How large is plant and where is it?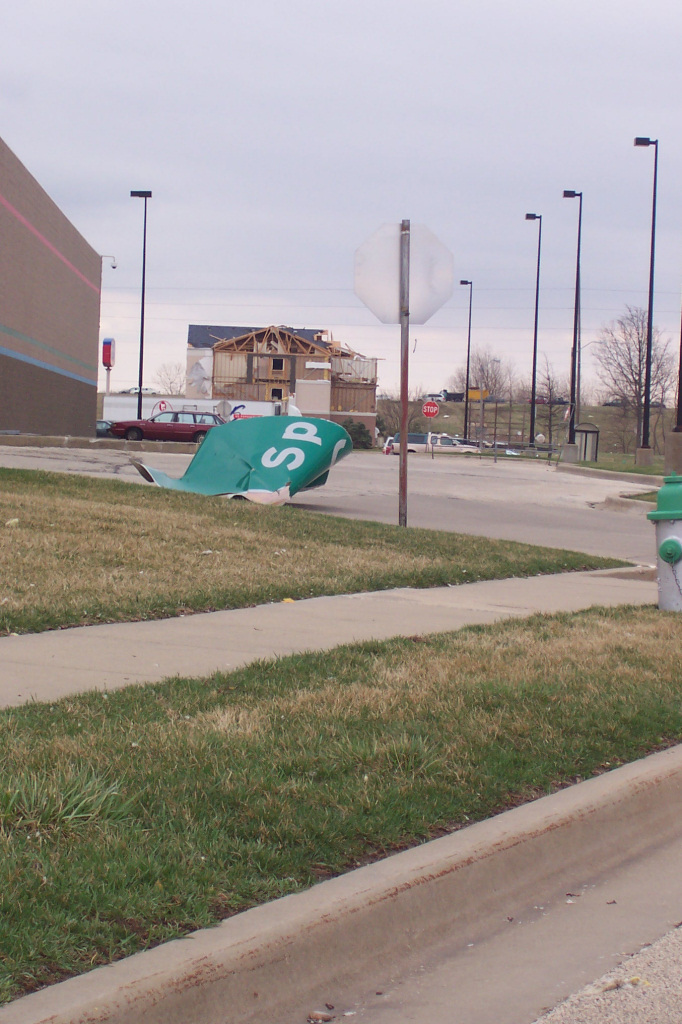
Bounding box: (x1=443, y1=390, x2=457, y2=402).
